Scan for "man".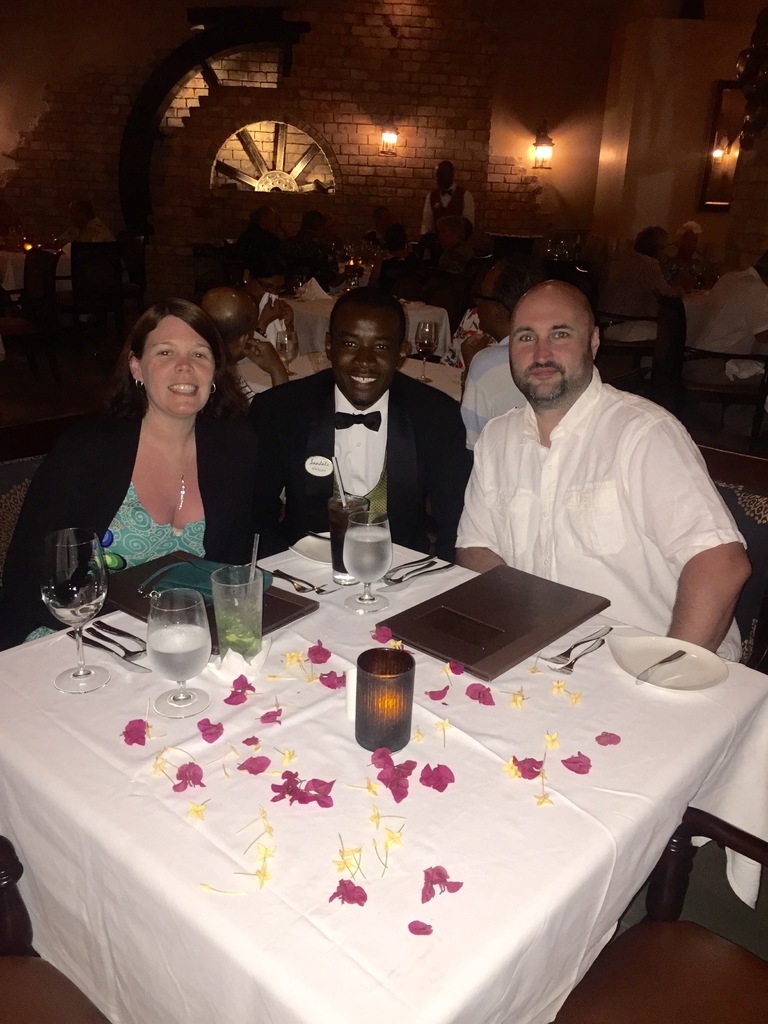
Scan result: <box>457,261,540,457</box>.
